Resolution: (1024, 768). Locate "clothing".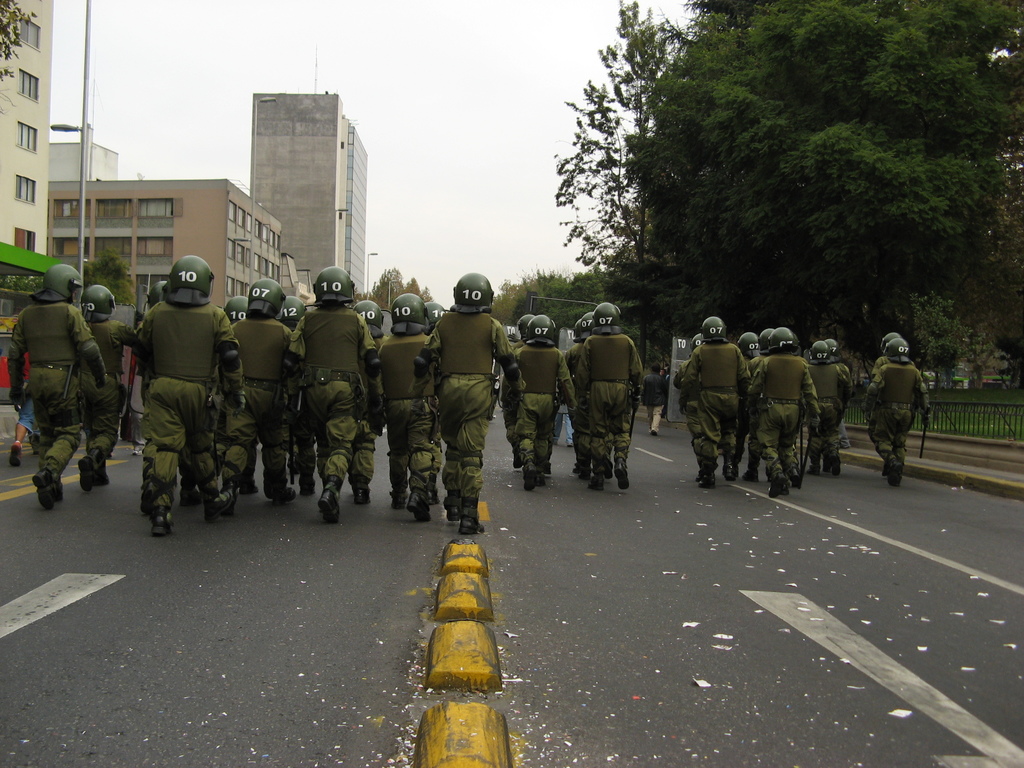
box(121, 247, 222, 524).
